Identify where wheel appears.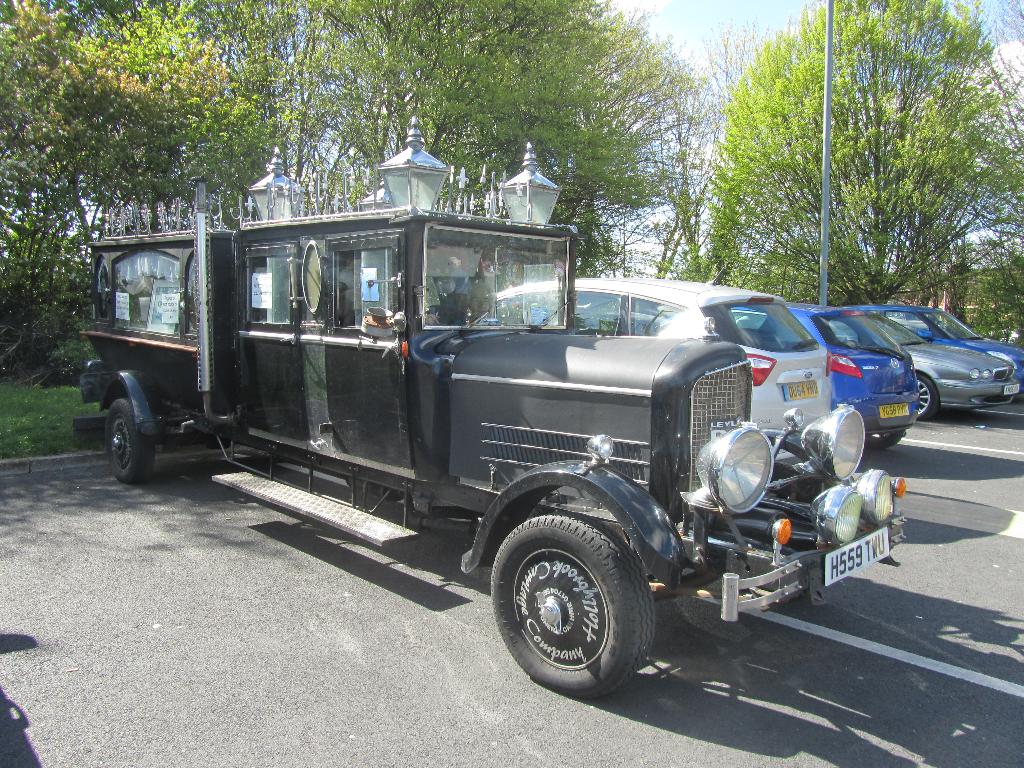
Appears at rect(867, 428, 904, 452).
